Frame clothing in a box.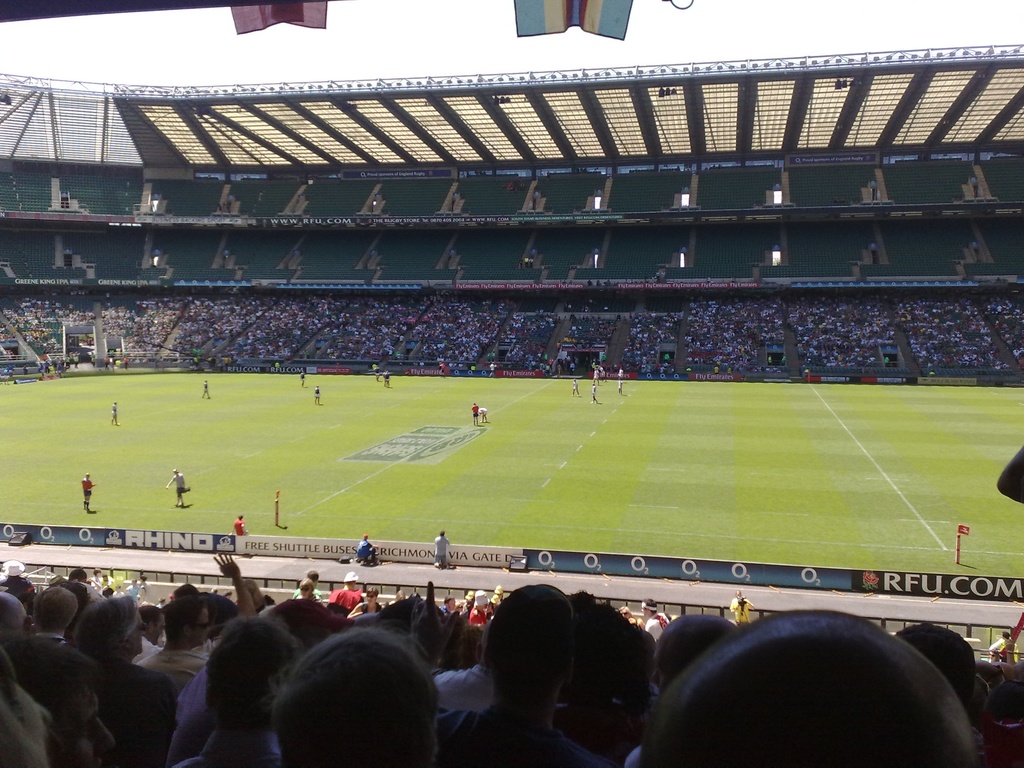
472:605:485:630.
